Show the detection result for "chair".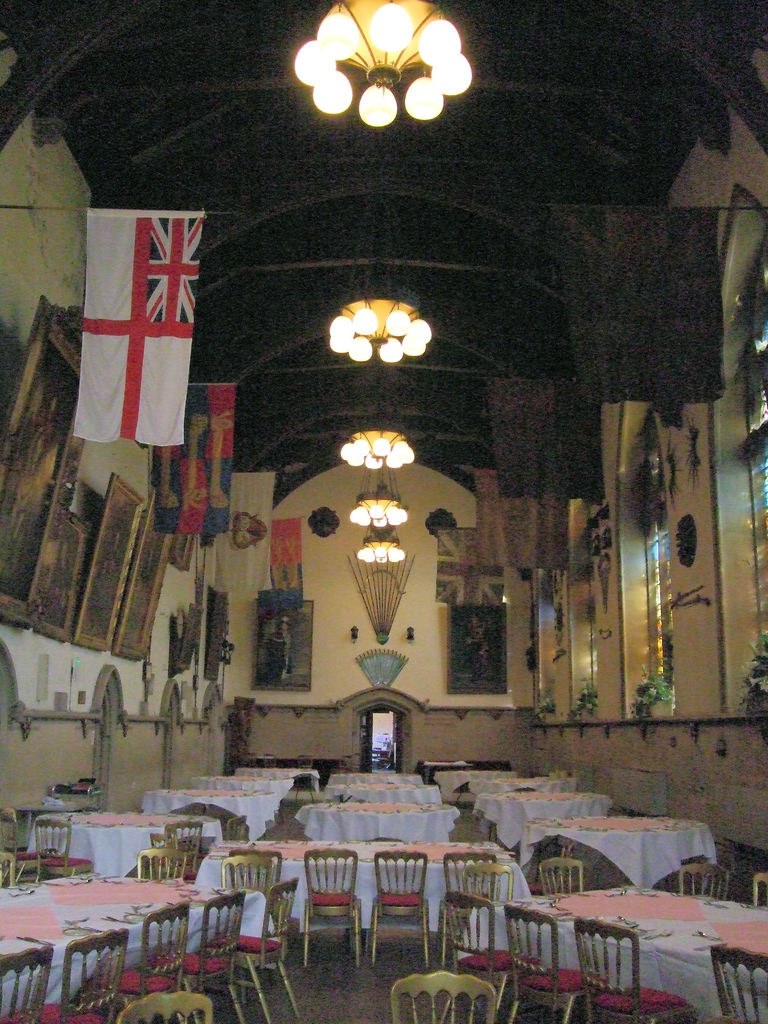
detection(373, 851, 432, 966).
